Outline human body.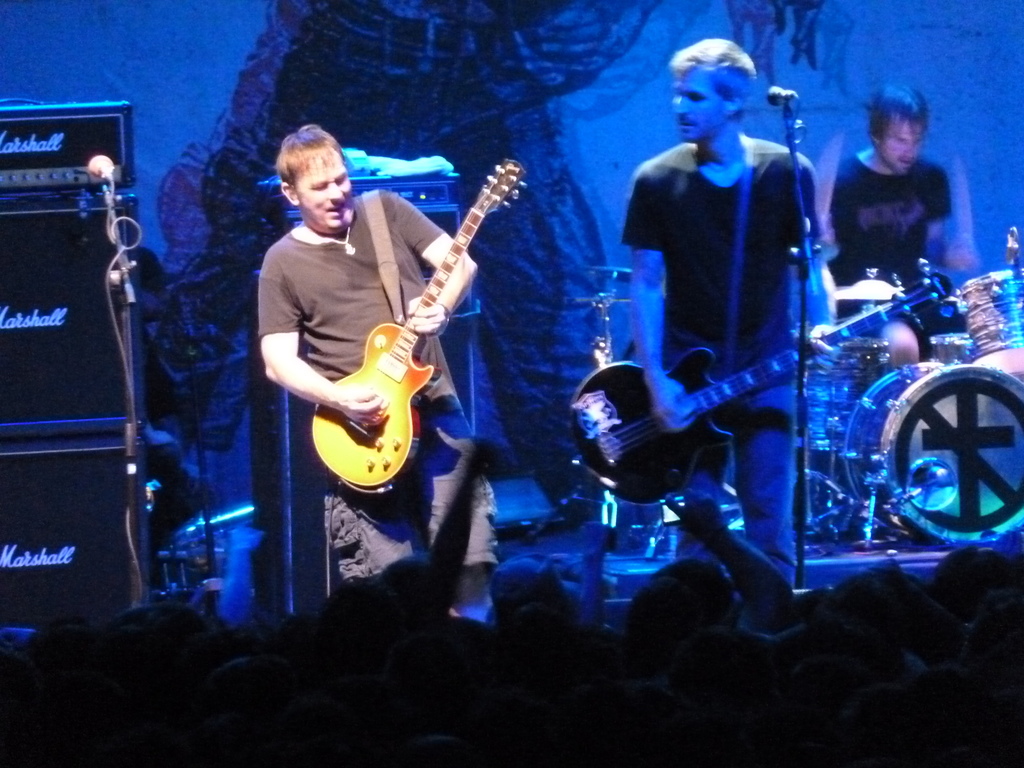
Outline: {"left": 826, "top": 140, "right": 948, "bottom": 326}.
